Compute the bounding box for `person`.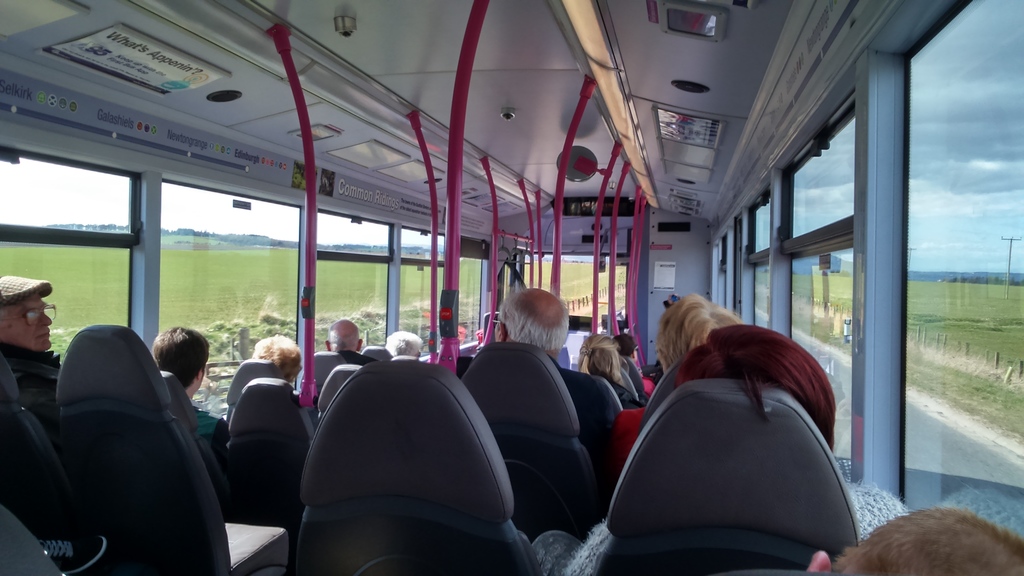
[556,305,851,563].
